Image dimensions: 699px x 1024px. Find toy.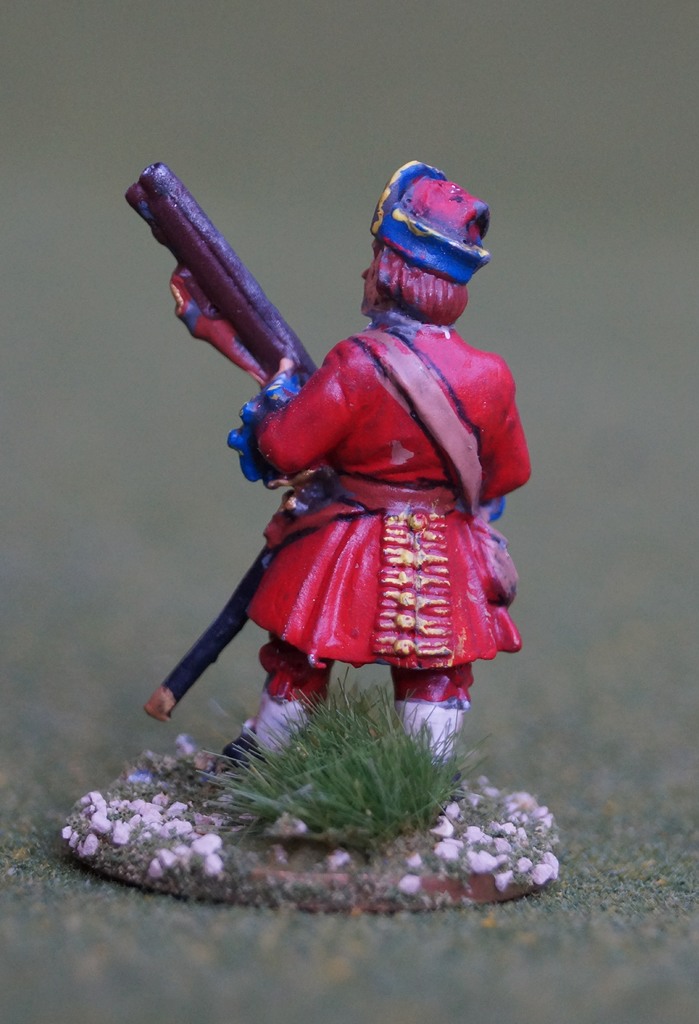
{"x1": 156, "y1": 203, "x2": 542, "y2": 763}.
